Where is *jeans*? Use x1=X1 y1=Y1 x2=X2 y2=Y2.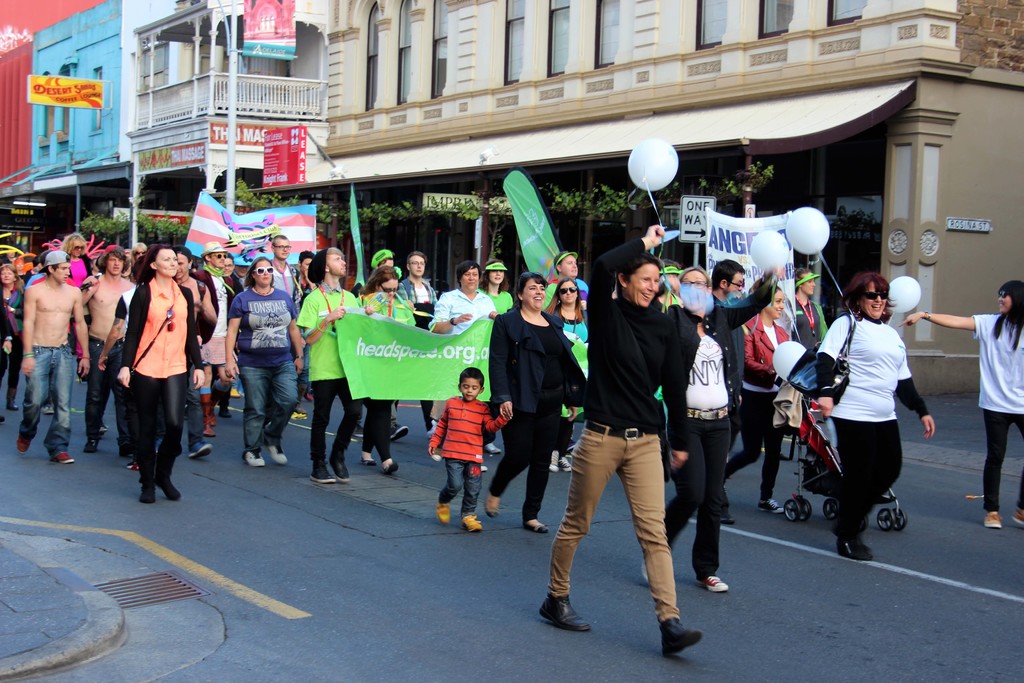
x1=119 y1=375 x2=186 y2=487.
